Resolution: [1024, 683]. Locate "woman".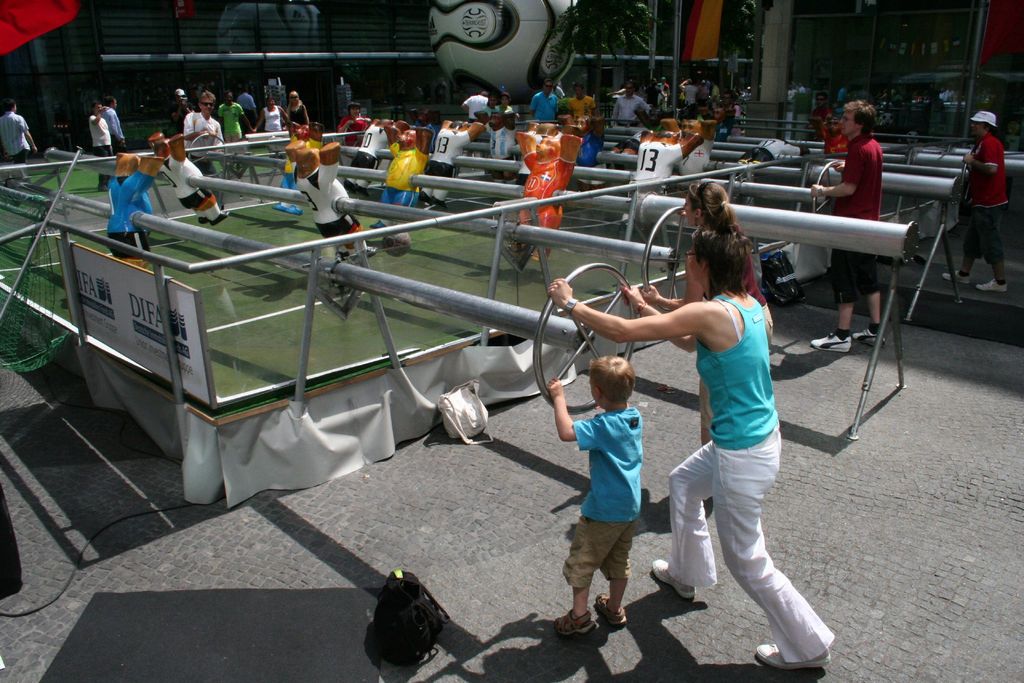
x1=549, y1=226, x2=838, y2=671.
